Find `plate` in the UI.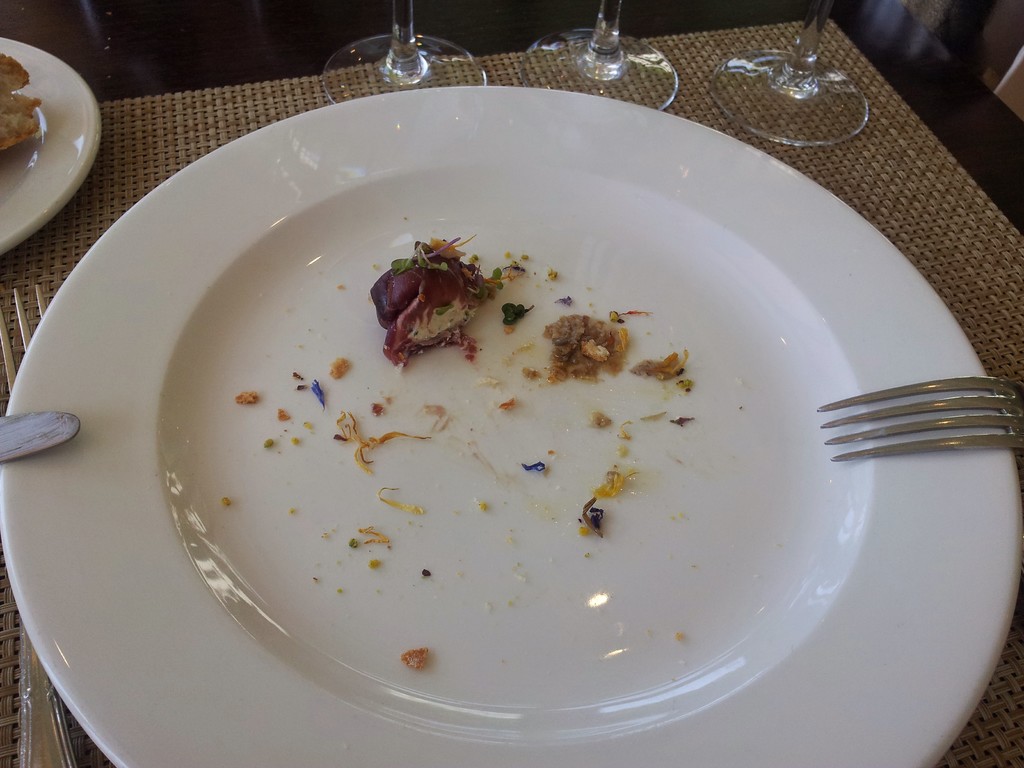
UI element at bbox=(0, 82, 1020, 767).
